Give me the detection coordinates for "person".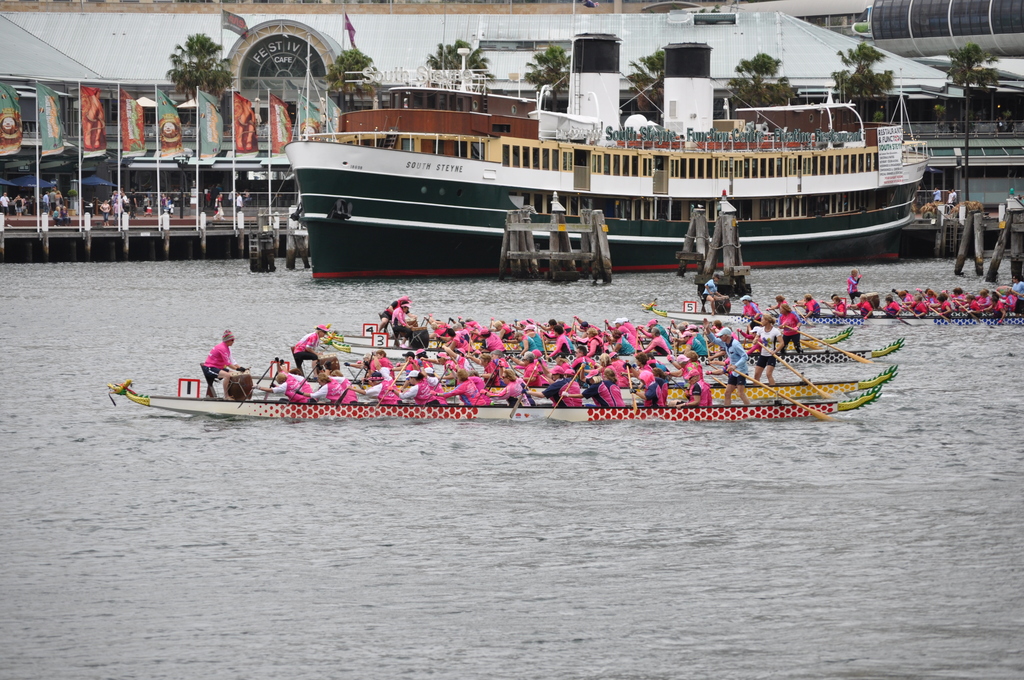
bbox=[486, 367, 535, 407].
